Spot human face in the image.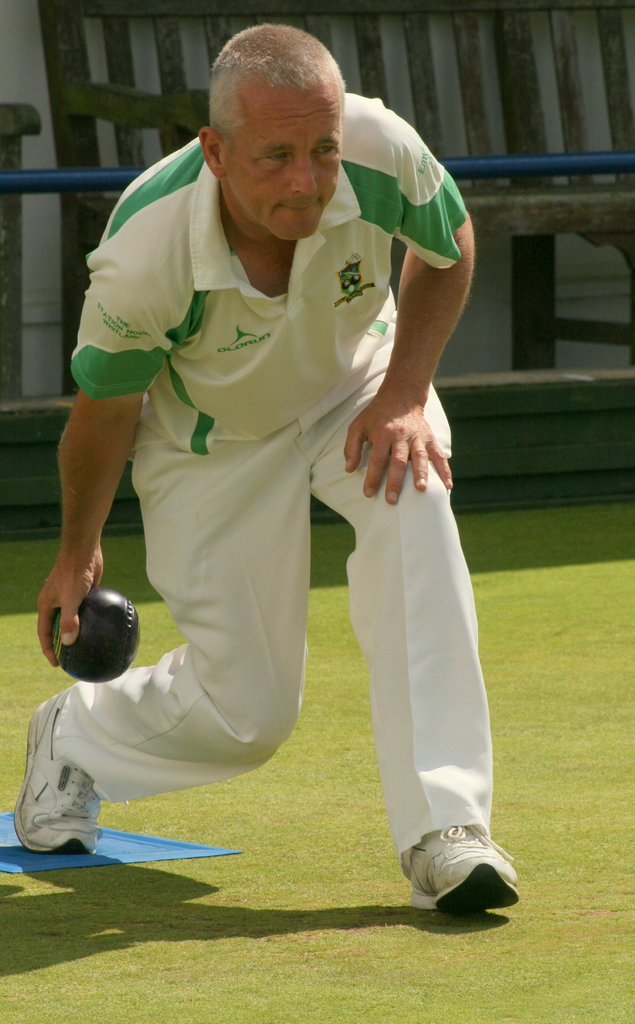
human face found at select_region(224, 83, 343, 232).
